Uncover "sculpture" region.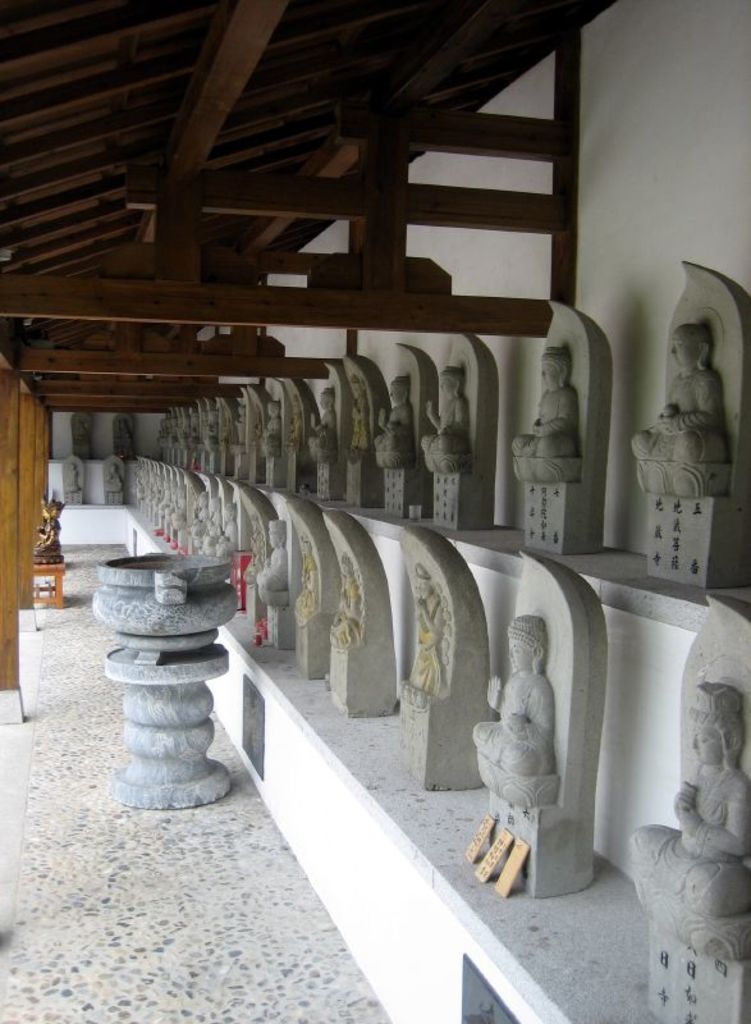
Uncovered: 257, 397, 287, 454.
